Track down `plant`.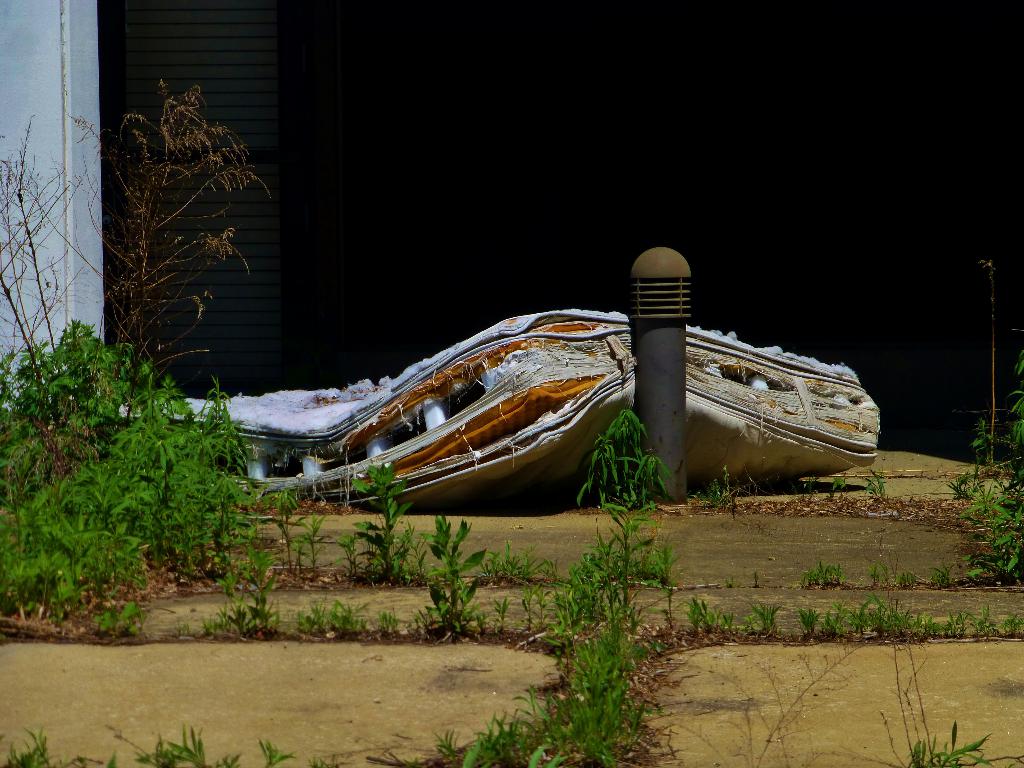
Tracked to {"x1": 902, "y1": 720, "x2": 1023, "y2": 767}.
